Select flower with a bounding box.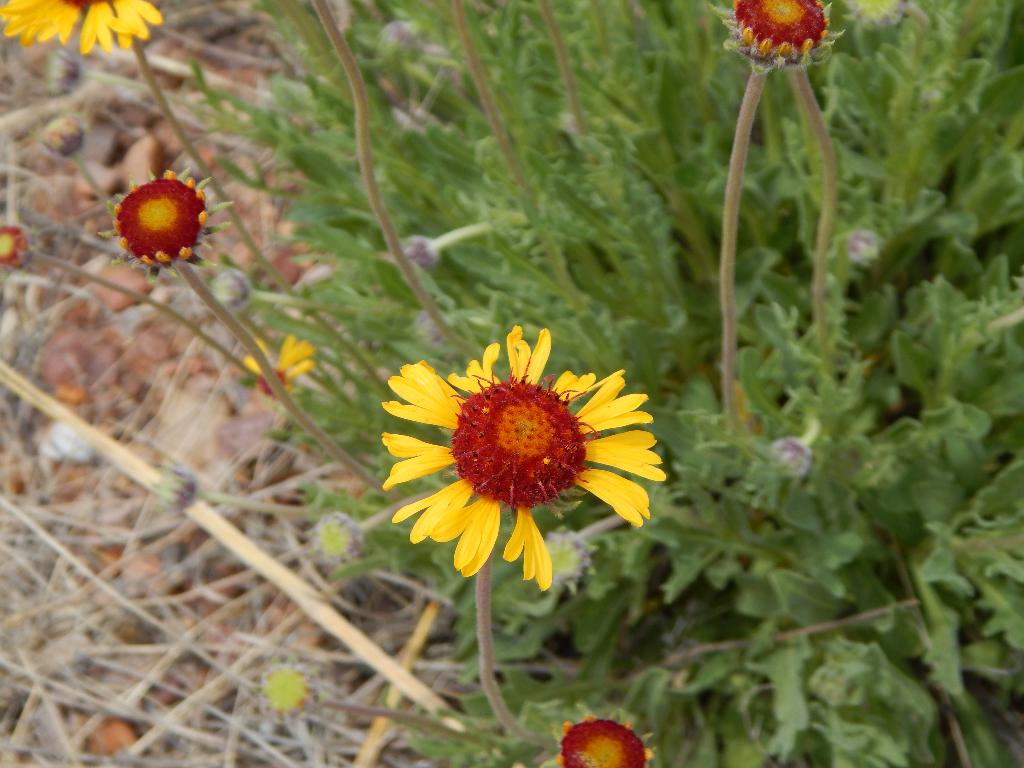
(257, 666, 321, 722).
